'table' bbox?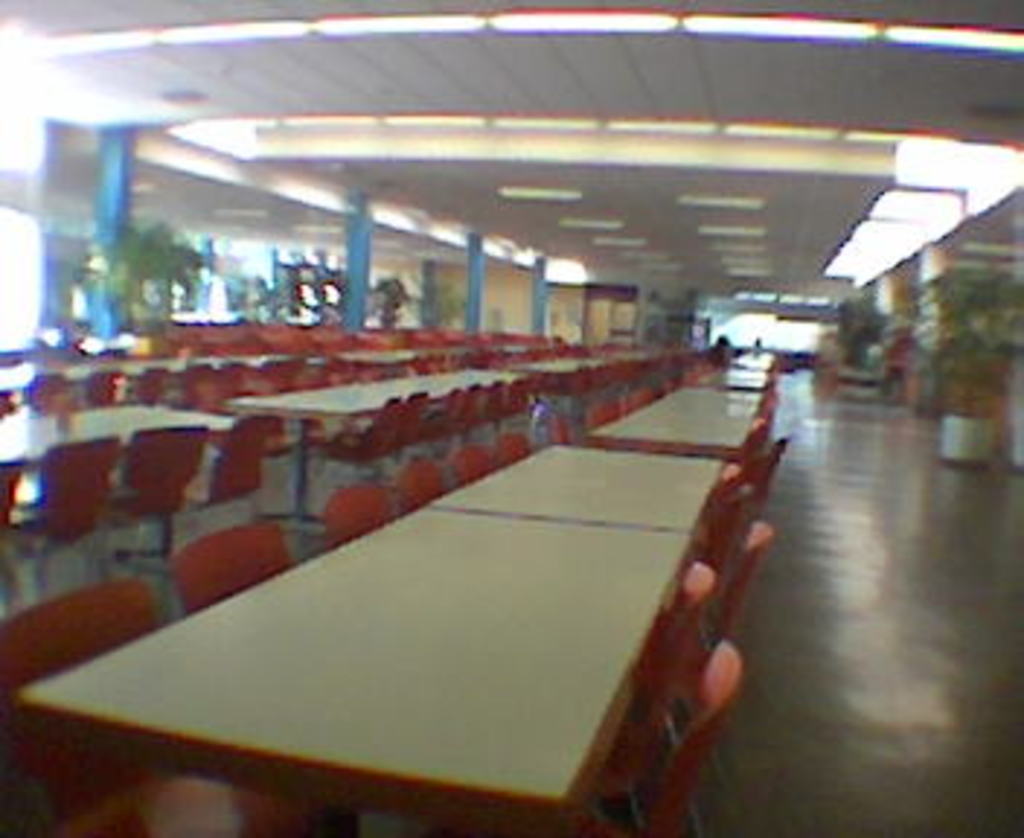
locate(227, 329, 710, 541)
